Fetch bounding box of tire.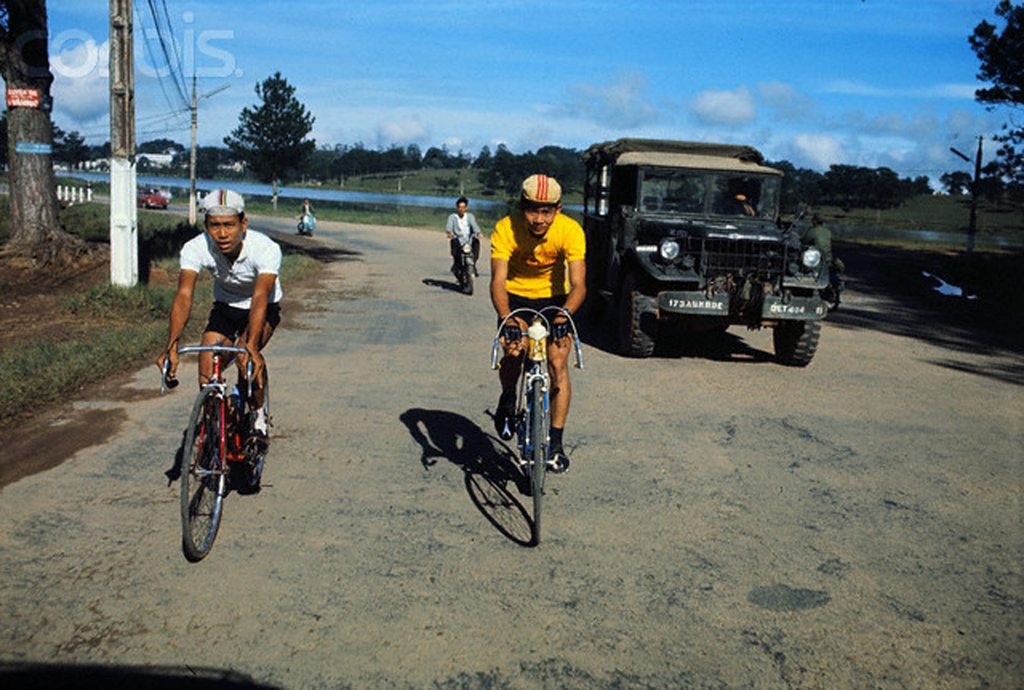
Bbox: <bbox>533, 386, 557, 544</bbox>.
